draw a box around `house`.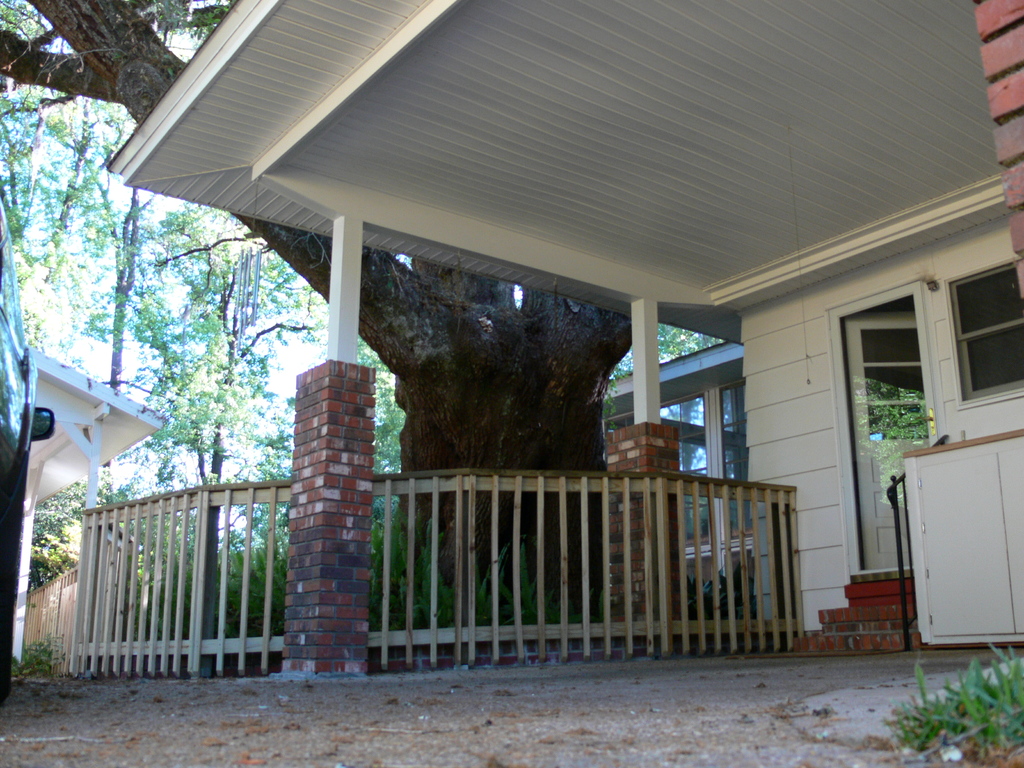
[102,0,1023,703].
